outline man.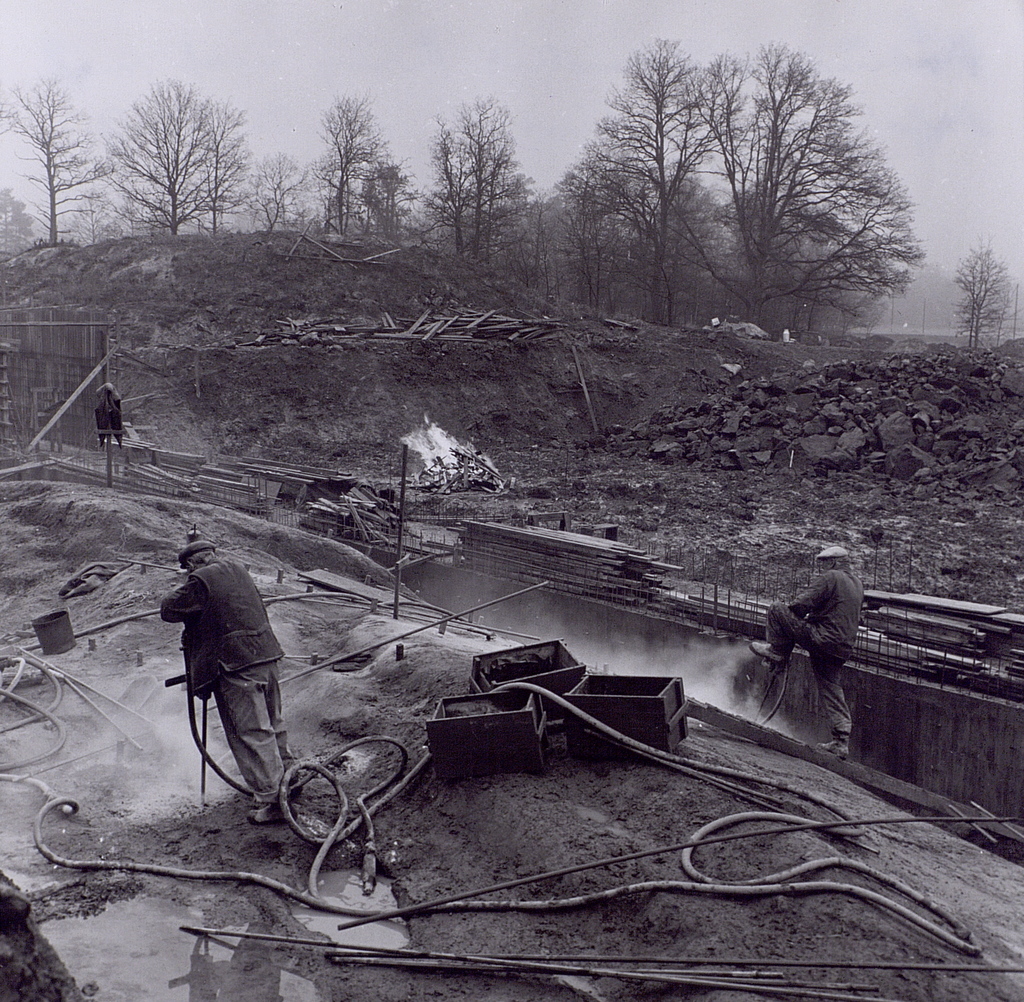
Outline: region(148, 537, 302, 842).
